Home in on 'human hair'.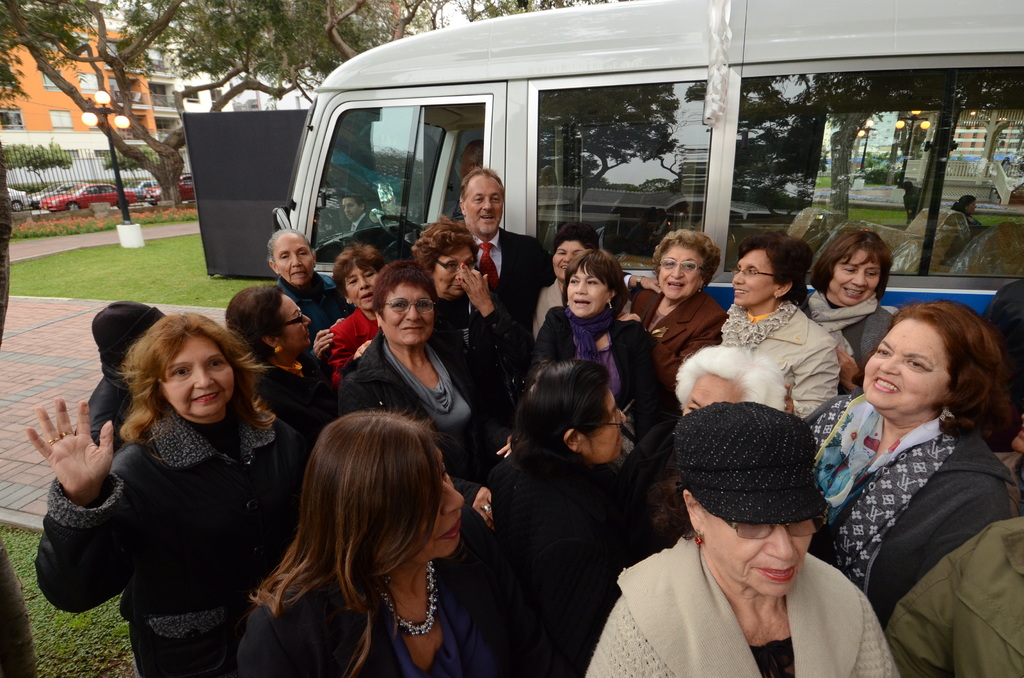
Homed in at detection(504, 359, 616, 478).
